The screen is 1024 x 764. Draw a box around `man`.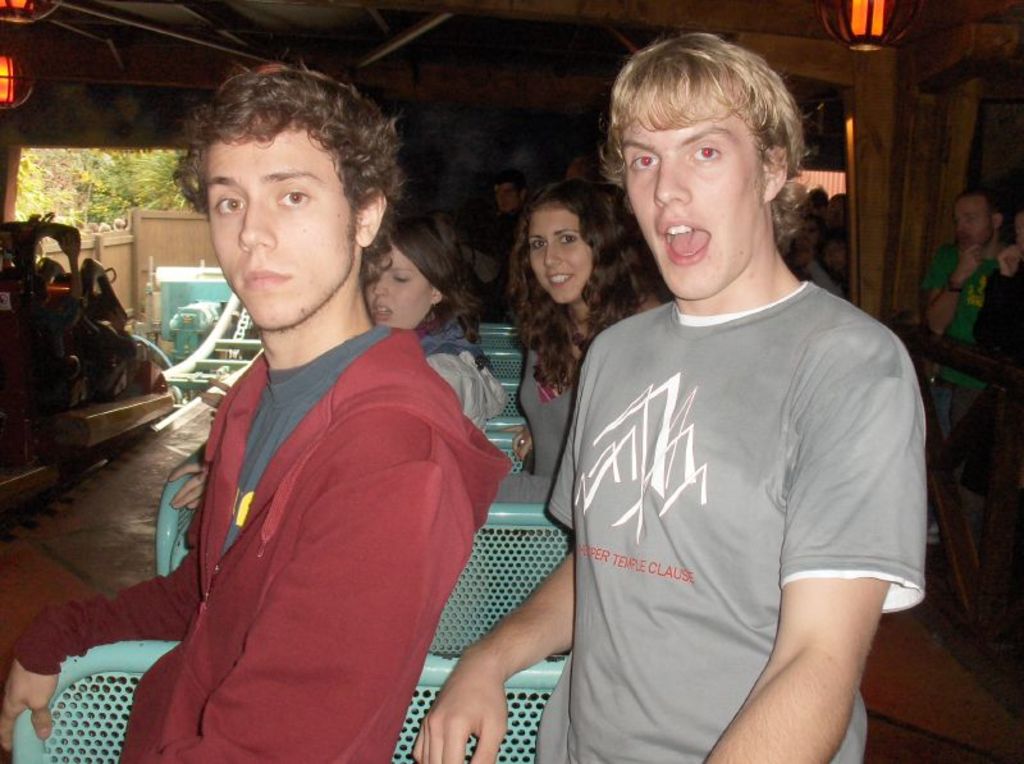
[401, 29, 927, 760].
